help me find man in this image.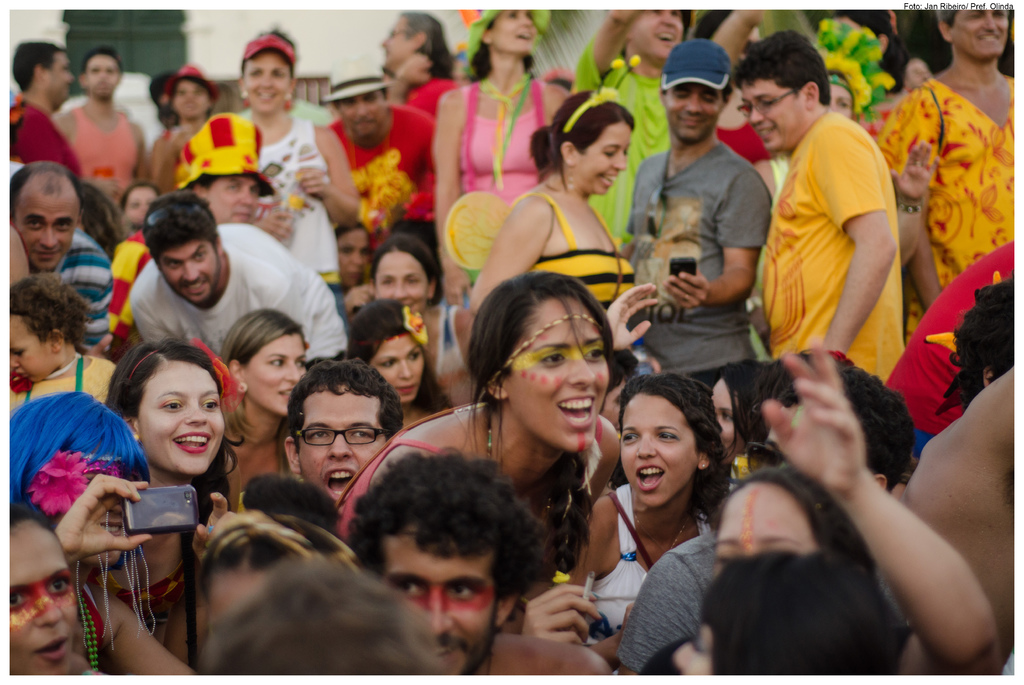
Found it: Rect(286, 352, 399, 504).
